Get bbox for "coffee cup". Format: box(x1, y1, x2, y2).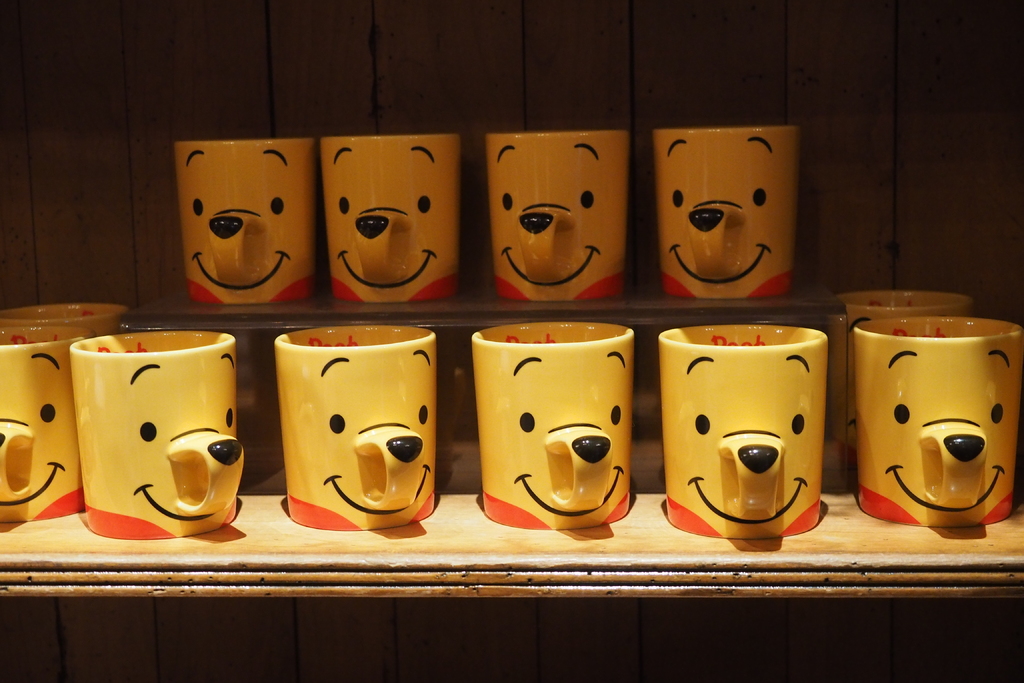
box(174, 142, 316, 307).
